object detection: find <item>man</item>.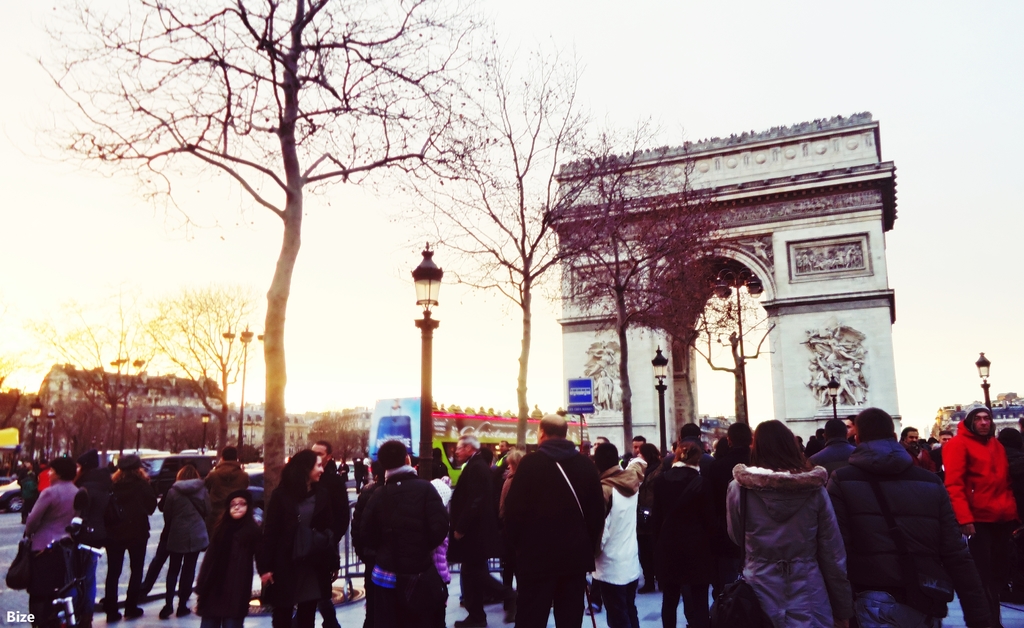
bbox=[342, 446, 447, 627].
